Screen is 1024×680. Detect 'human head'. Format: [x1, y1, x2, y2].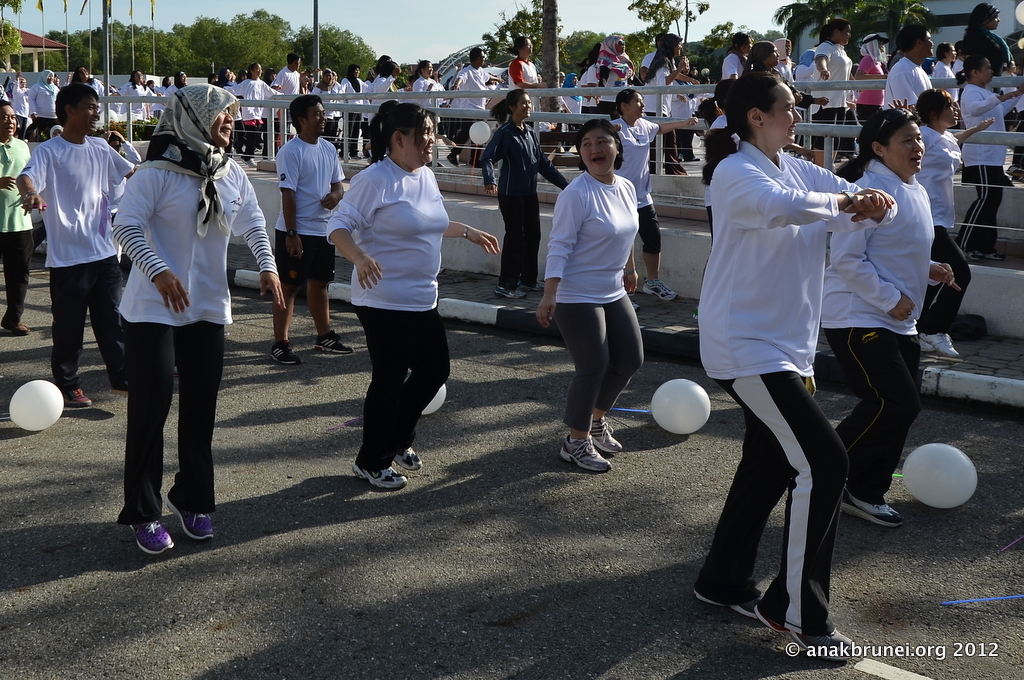
[104, 131, 128, 153].
